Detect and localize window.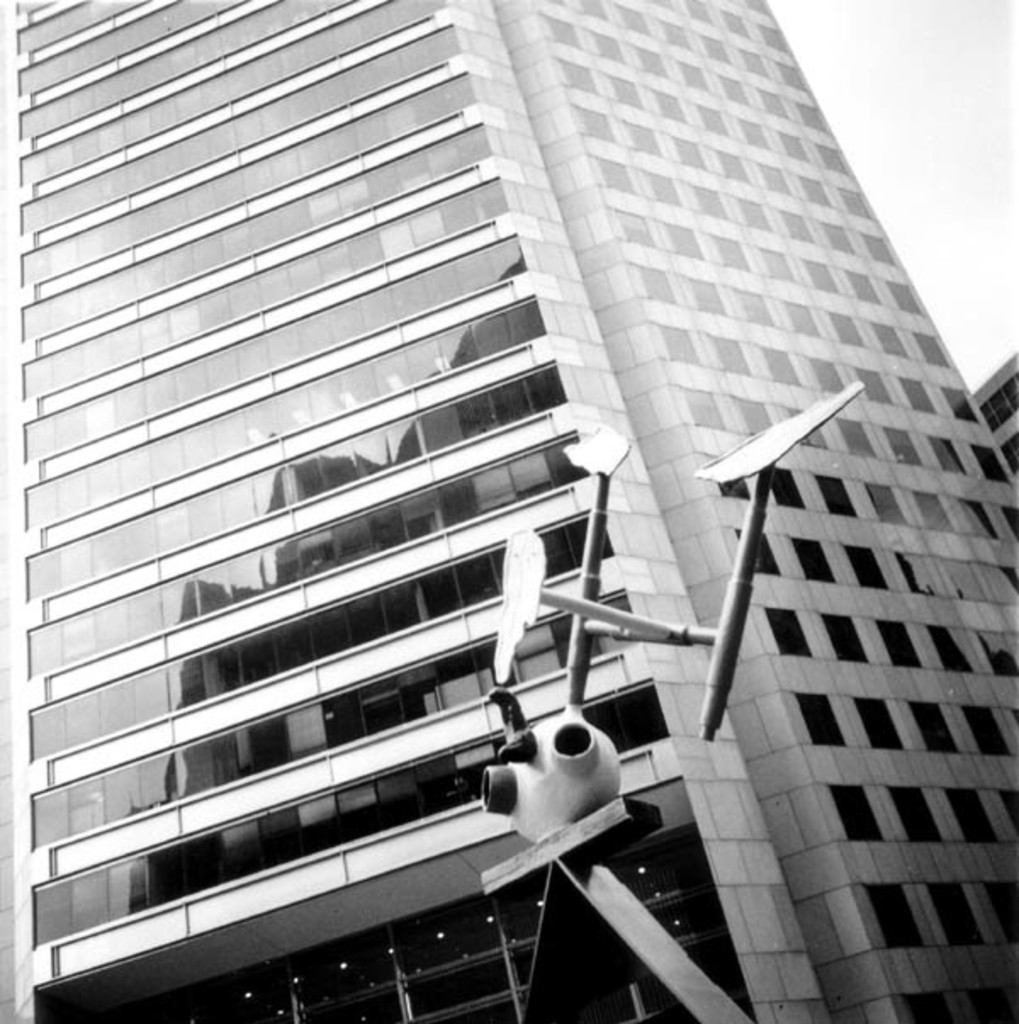
Localized at Rect(763, 24, 786, 51).
